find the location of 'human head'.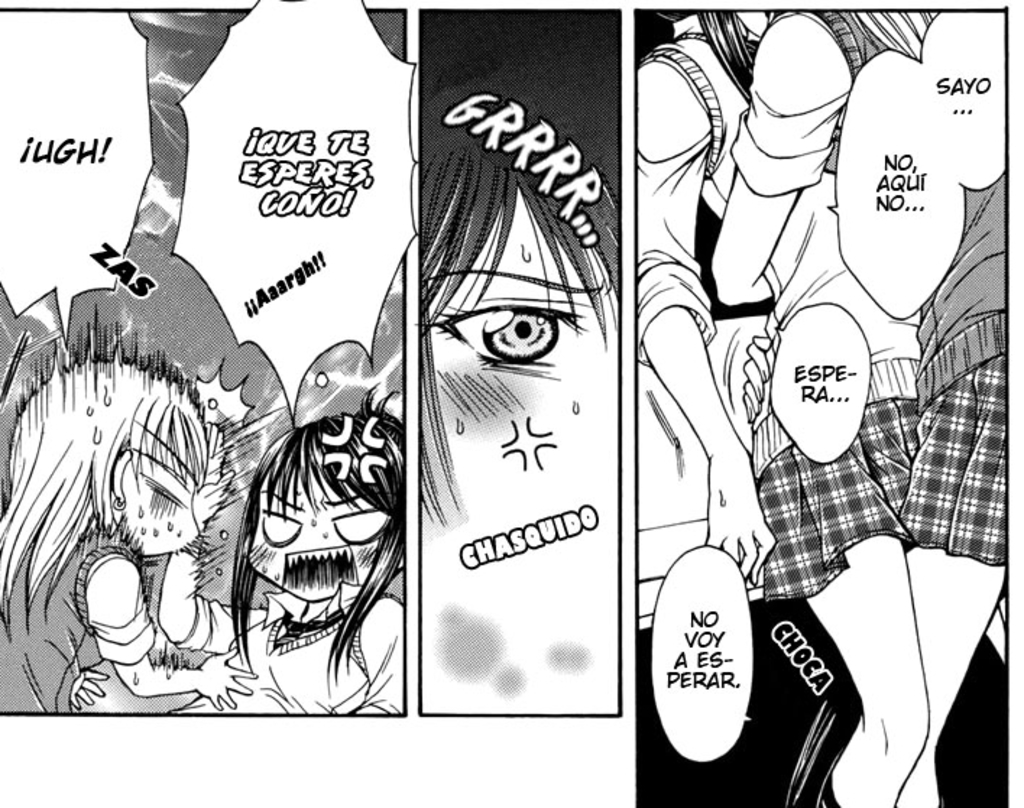
Location: <box>229,347,391,633</box>.
